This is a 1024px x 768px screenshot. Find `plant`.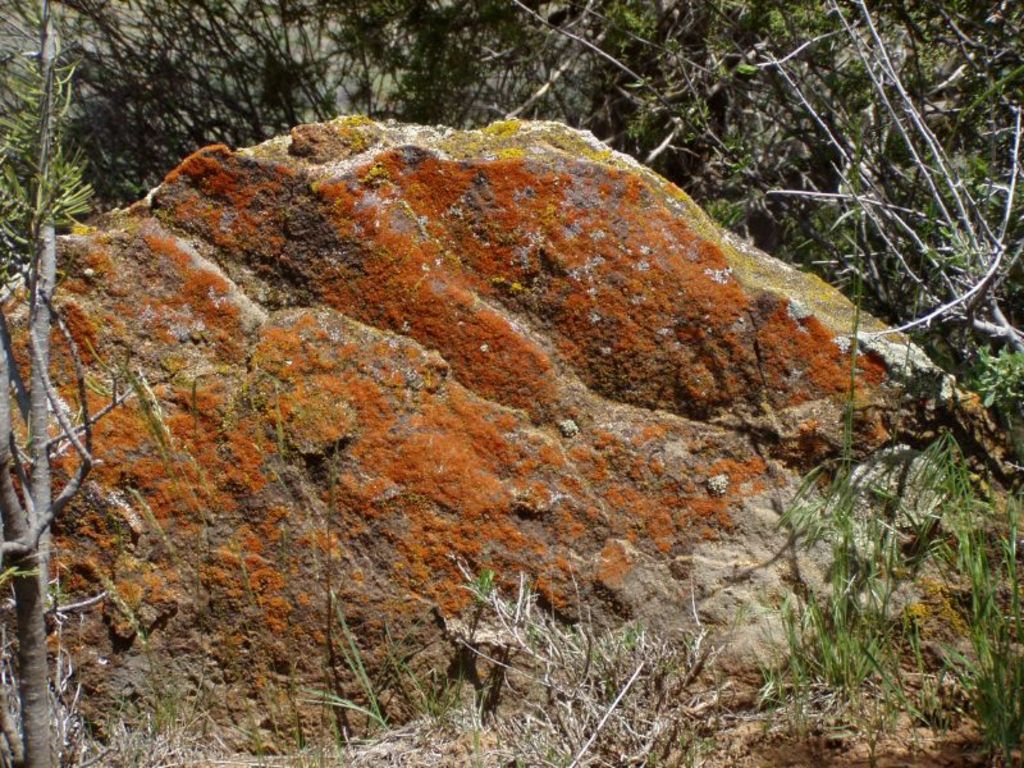
Bounding box: x1=966 y1=329 x2=1023 y2=449.
